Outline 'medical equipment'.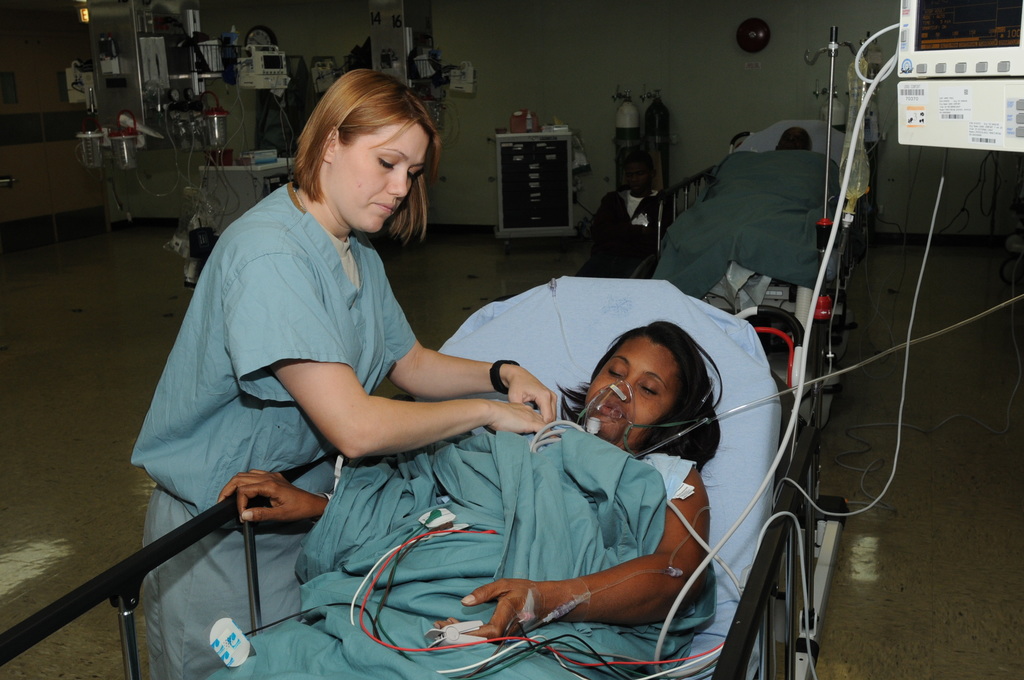
Outline: bbox=[641, 85, 672, 239].
